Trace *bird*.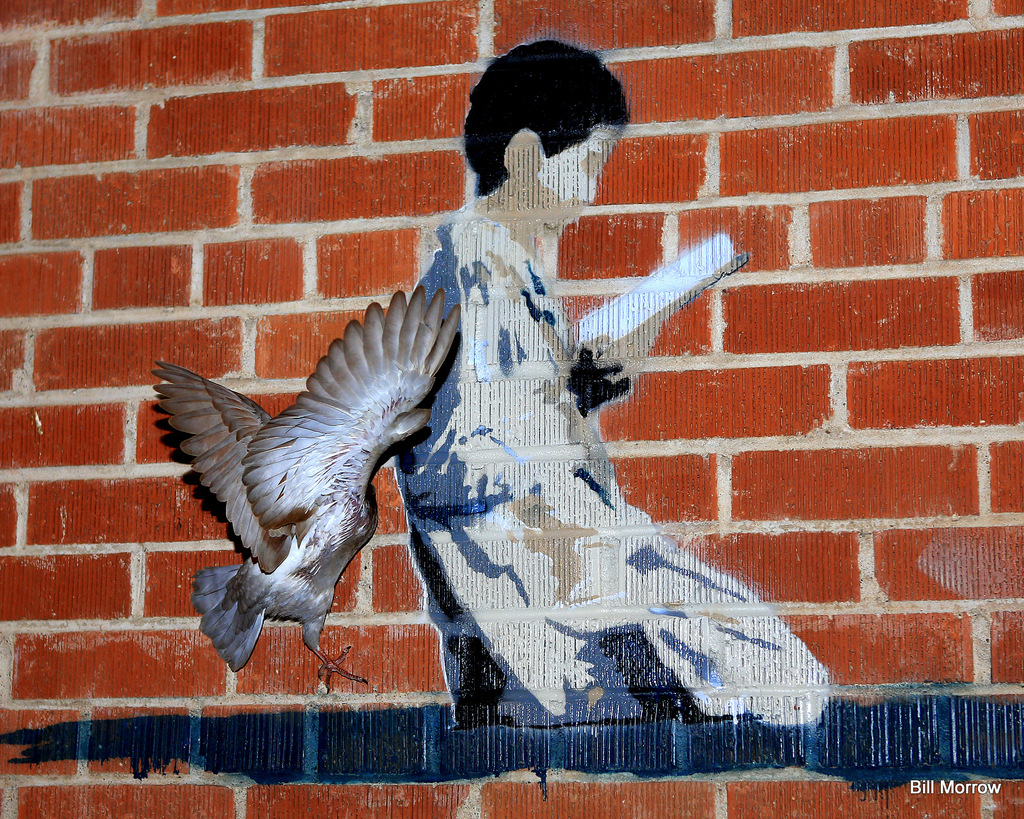
Traced to crop(152, 269, 452, 676).
